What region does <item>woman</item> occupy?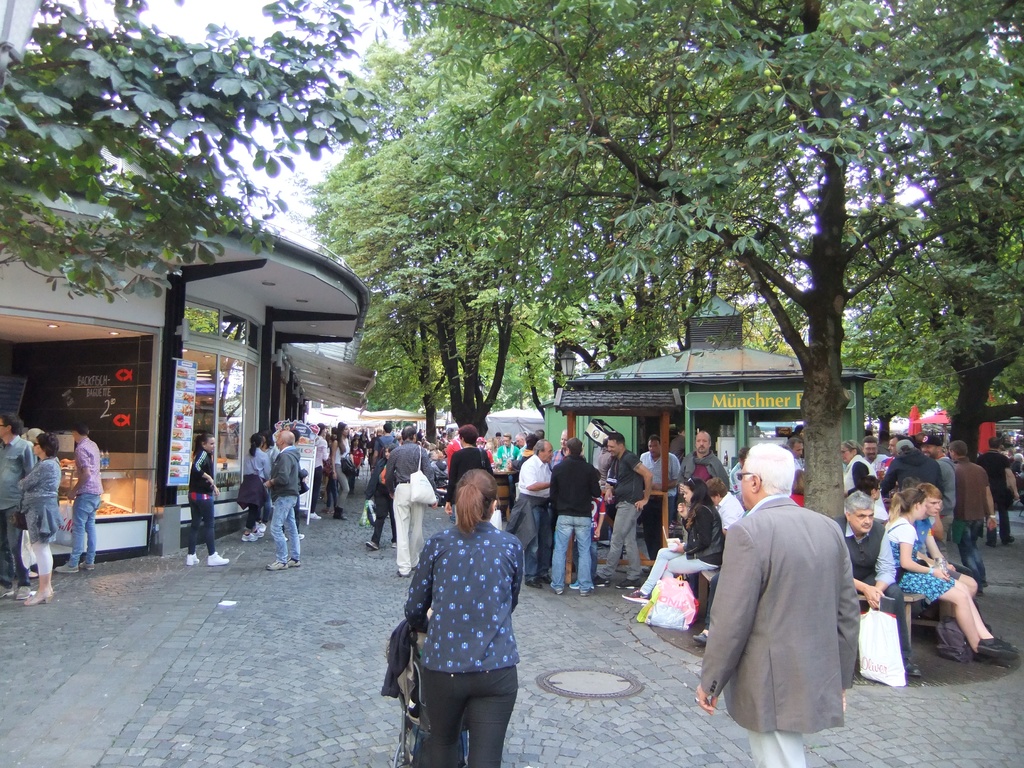
883:495:1023:666.
